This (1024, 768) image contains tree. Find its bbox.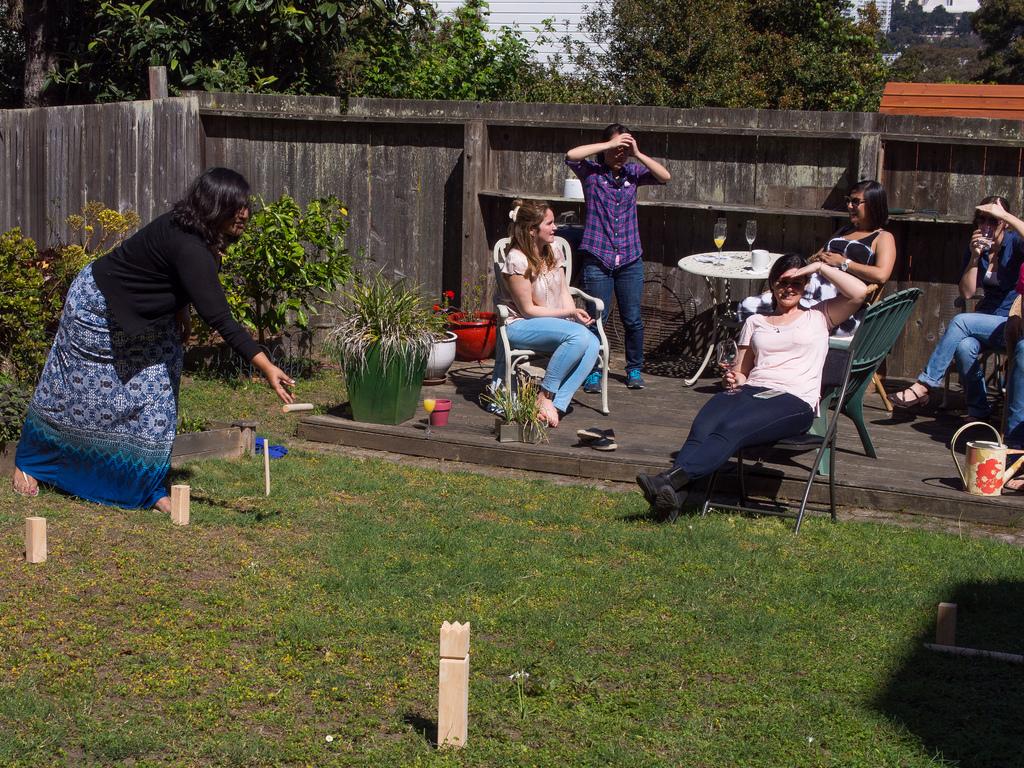
crop(304, 268, 451, 482).
